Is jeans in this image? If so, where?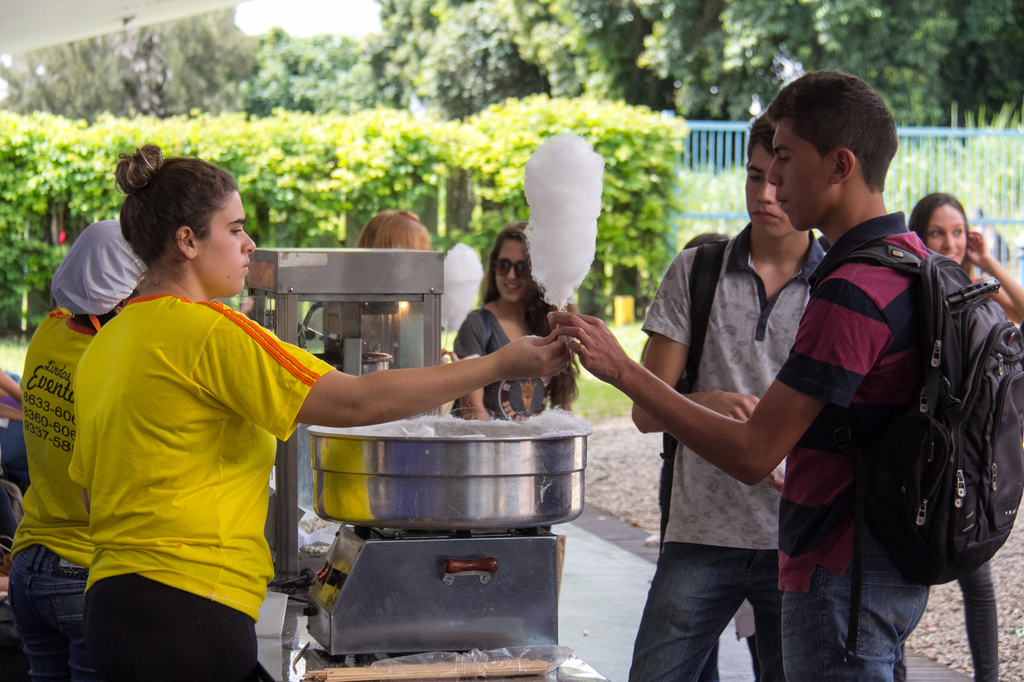
Yes, at detection(950, 558, 996, 681).
